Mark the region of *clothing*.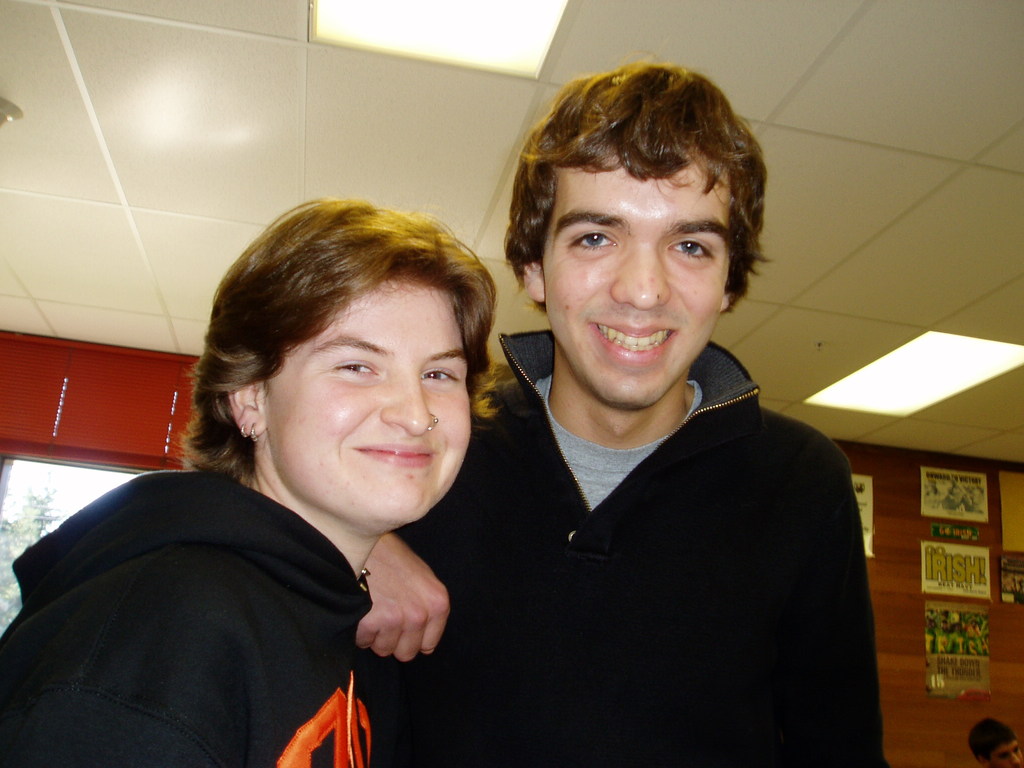
Region: <bbox>1, 472, 431, 767</bbox>.
